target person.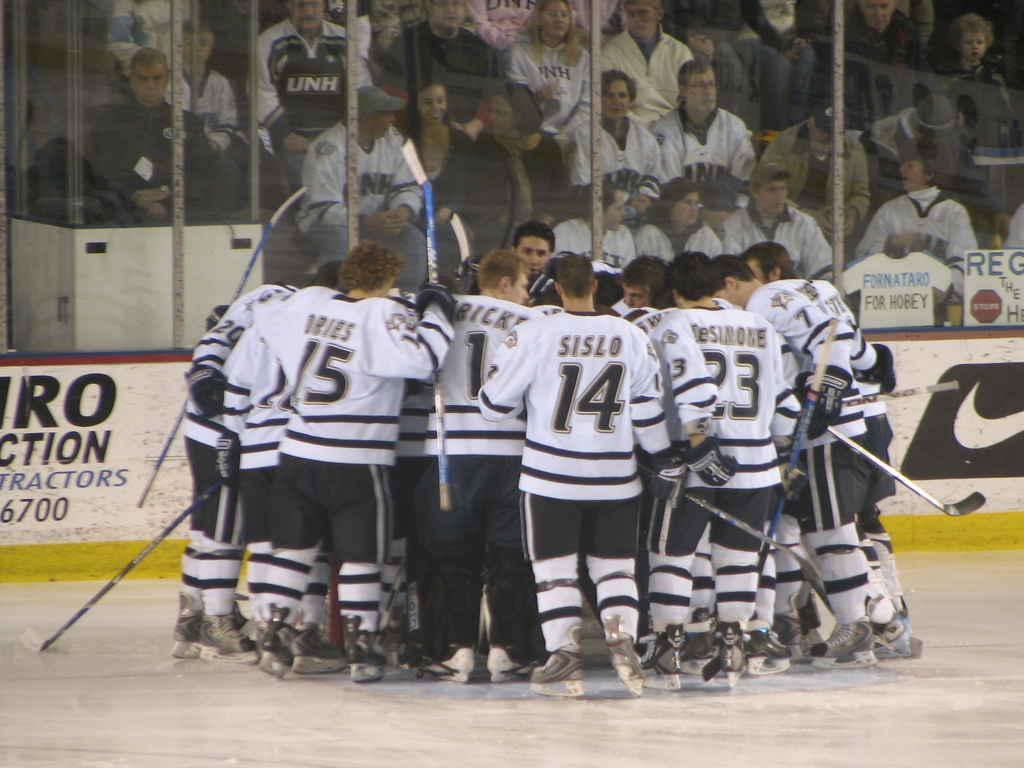
Target region: box(284, 75, 460, 265).
